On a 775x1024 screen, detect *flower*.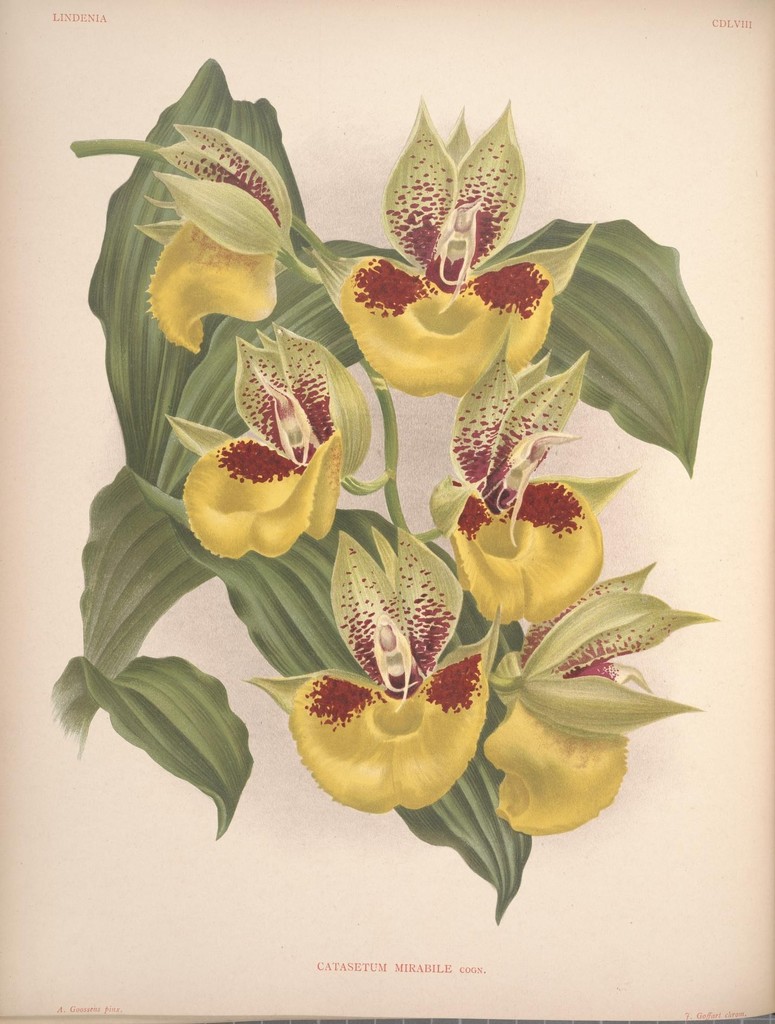
440, 337, 640, 631.
